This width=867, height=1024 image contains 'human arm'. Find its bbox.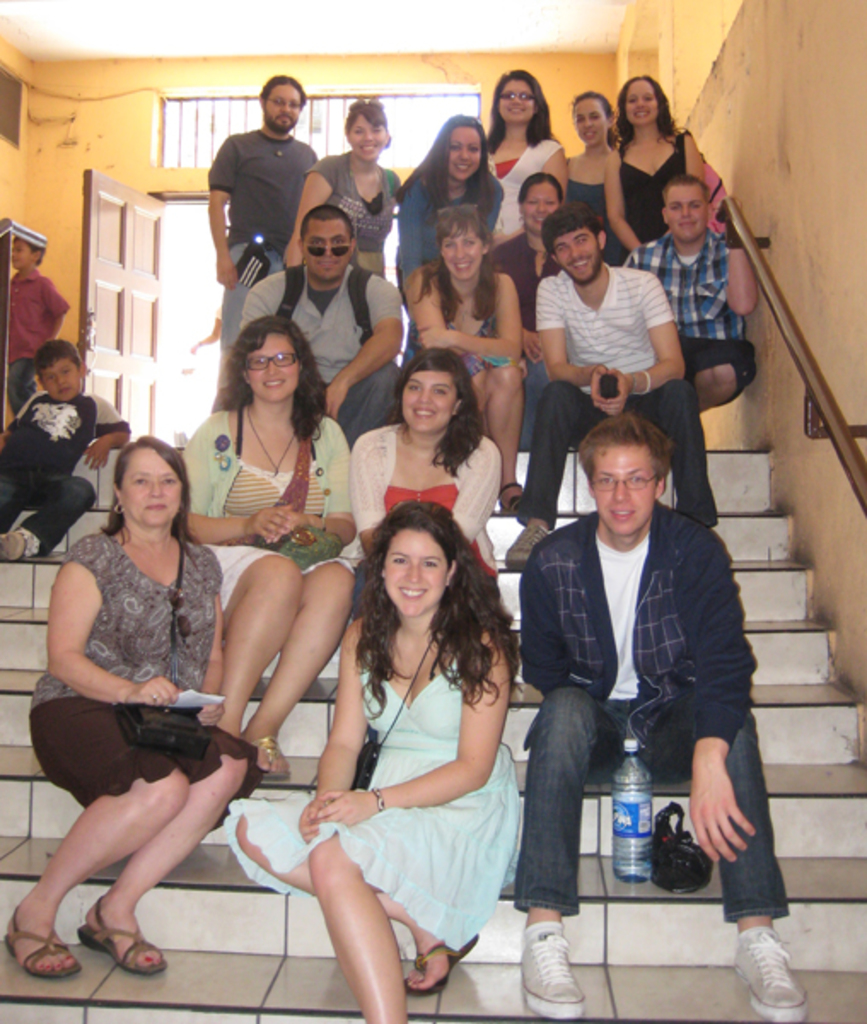
410,270,521,364.
